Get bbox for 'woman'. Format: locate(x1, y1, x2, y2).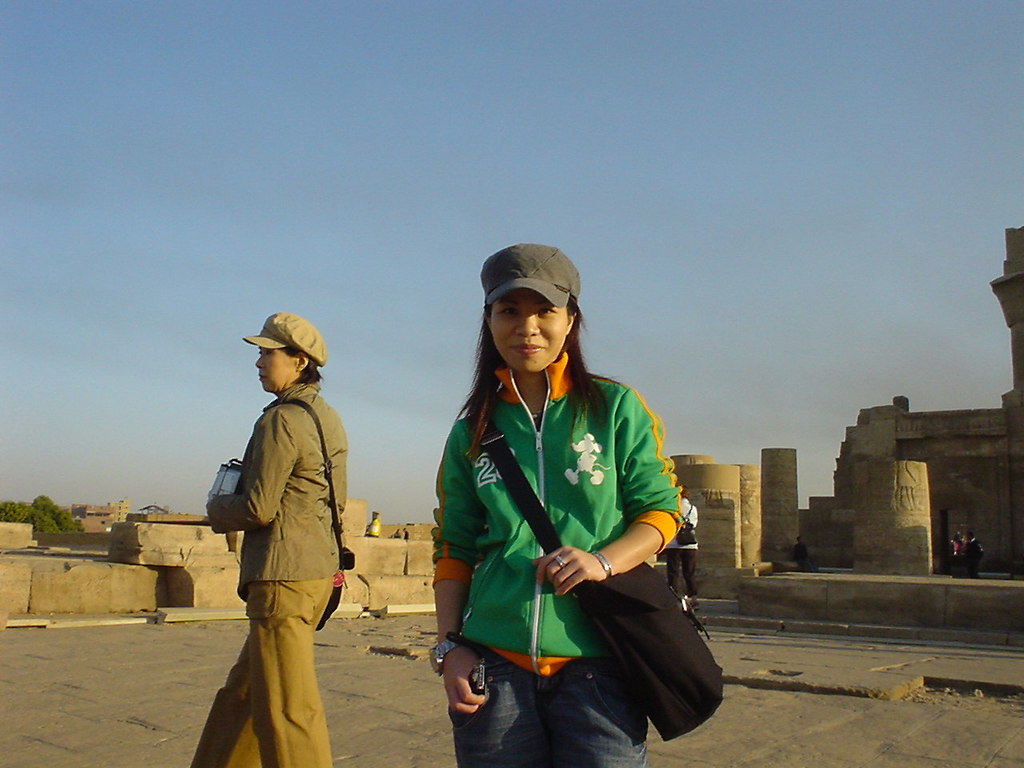
locate(185, 315, 339, 767).
